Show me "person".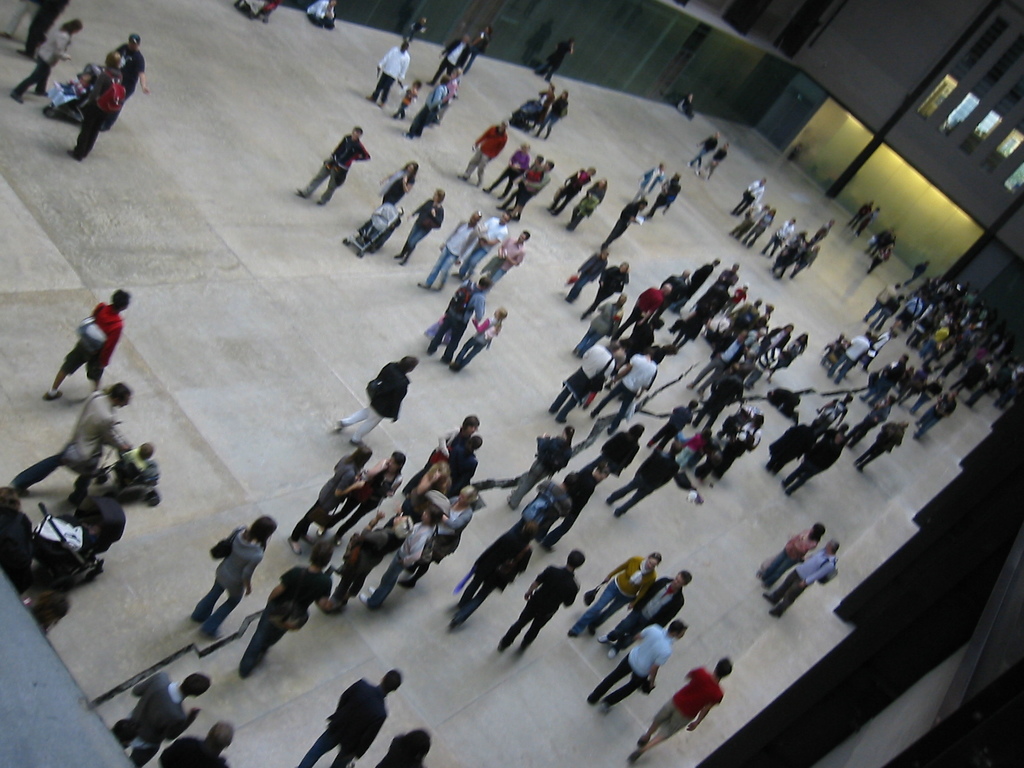
"person" is here: [left=8, top=19, right=84, bottom=102].
